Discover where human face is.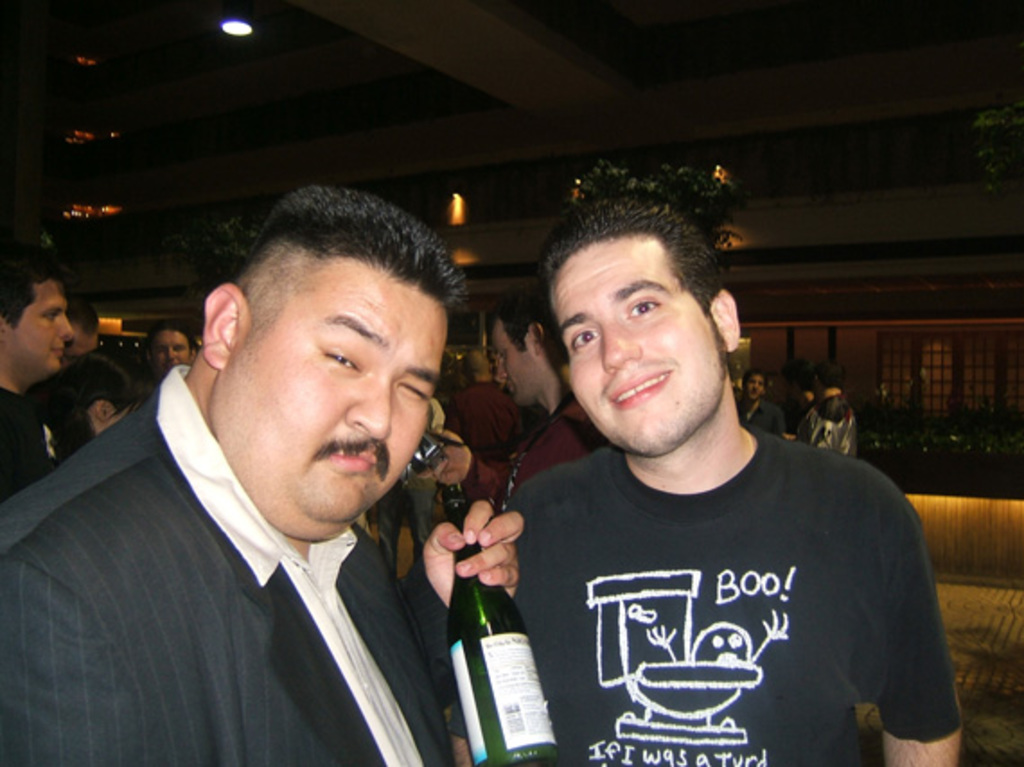
Discovered at [left=561, top=246, right=724, bottom=449].
